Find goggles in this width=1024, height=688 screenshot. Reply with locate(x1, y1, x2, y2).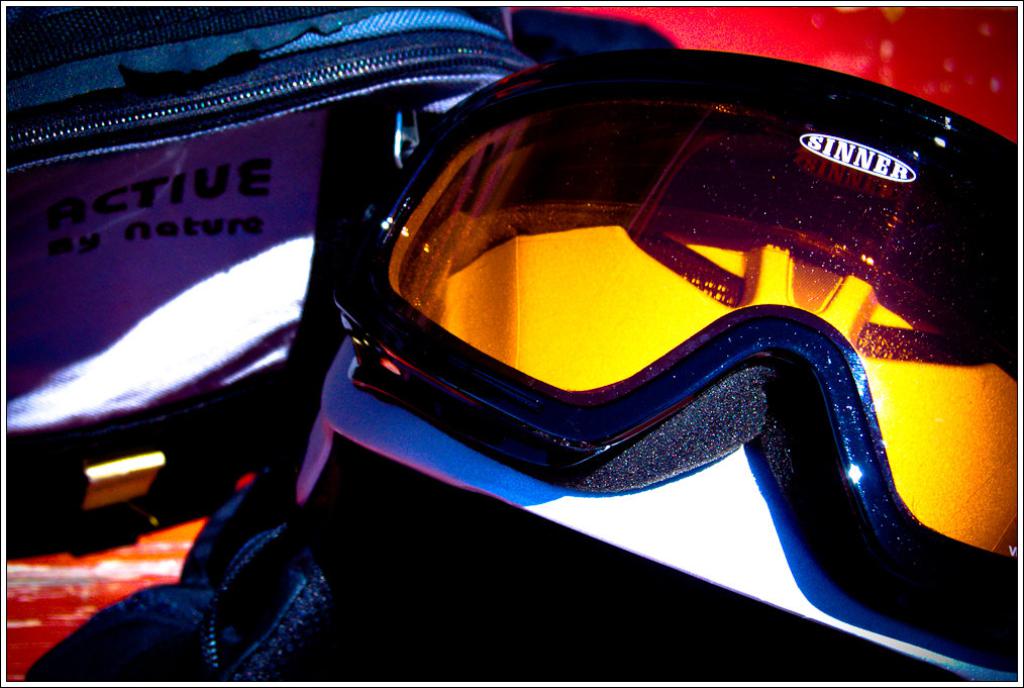
locate(324, 39, 1023, 674).
